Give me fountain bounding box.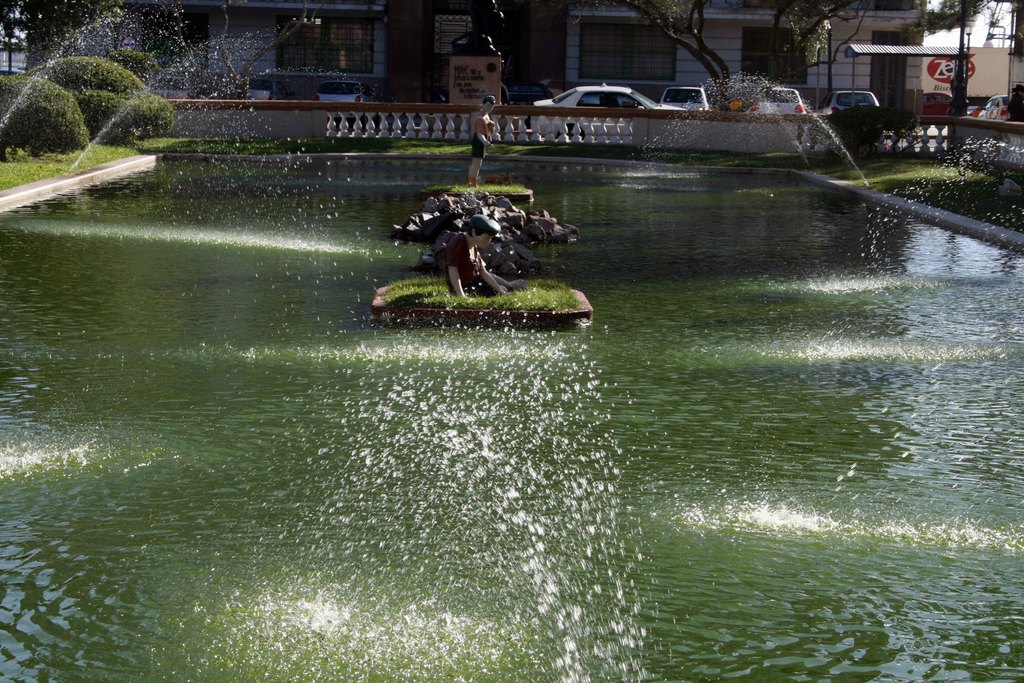
Rect(865, 120, 1023, 236).
